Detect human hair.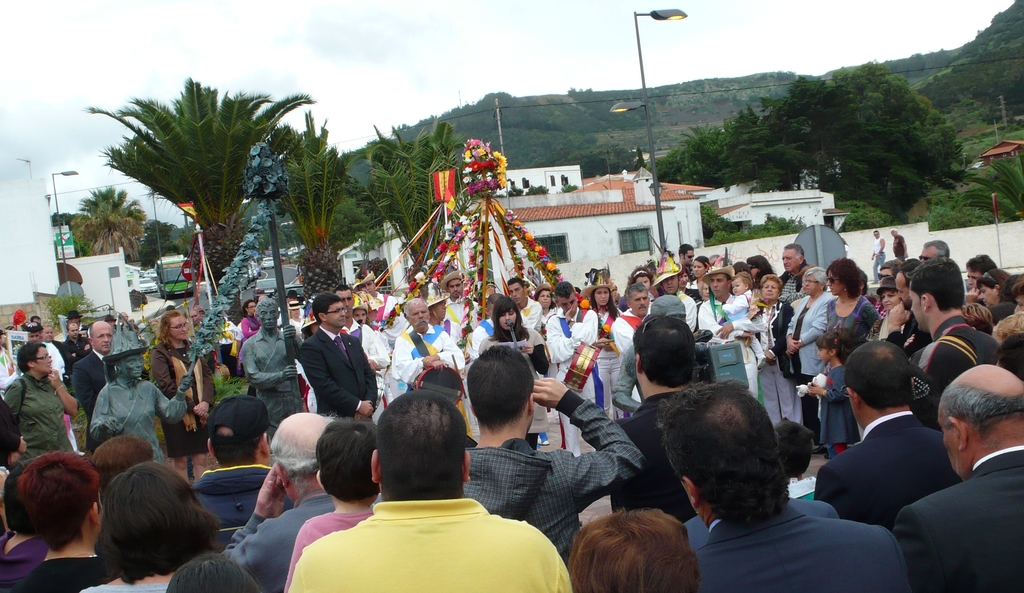
Detected at box(570, 512, 702, 592).
